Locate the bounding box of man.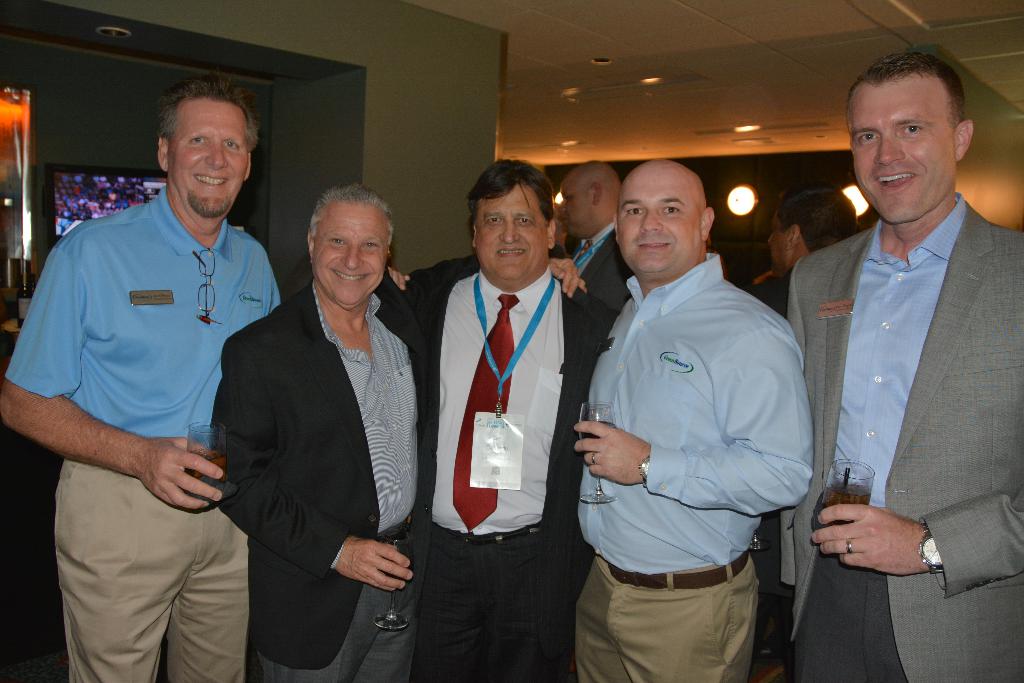
Bounding box: [742,192,860,313].
